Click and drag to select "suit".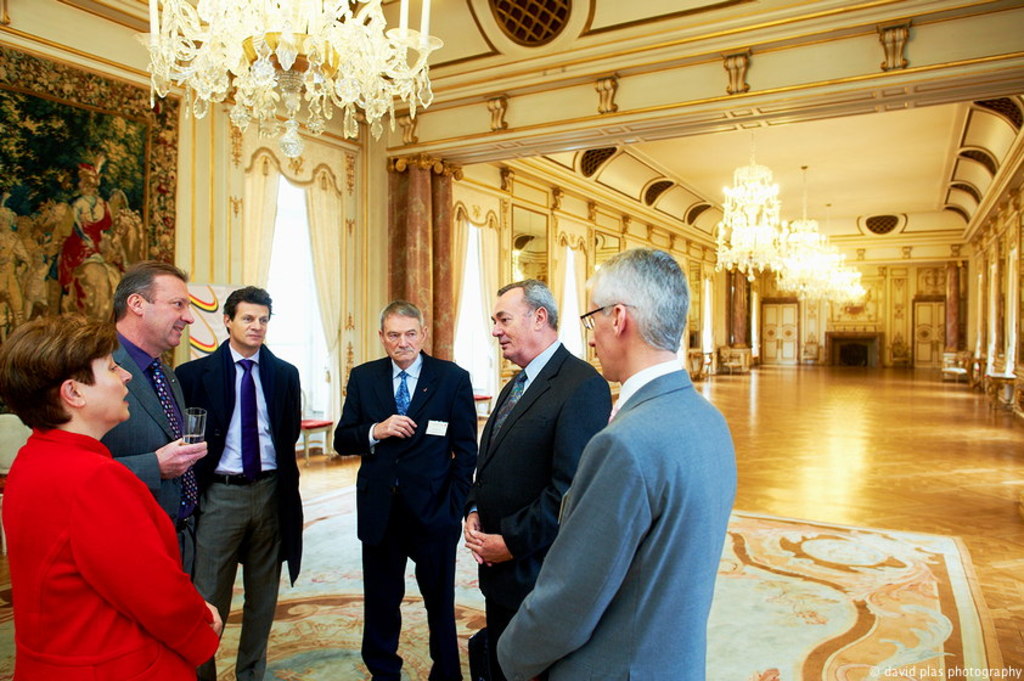
Selection: box(499, 358, 739, 680).
